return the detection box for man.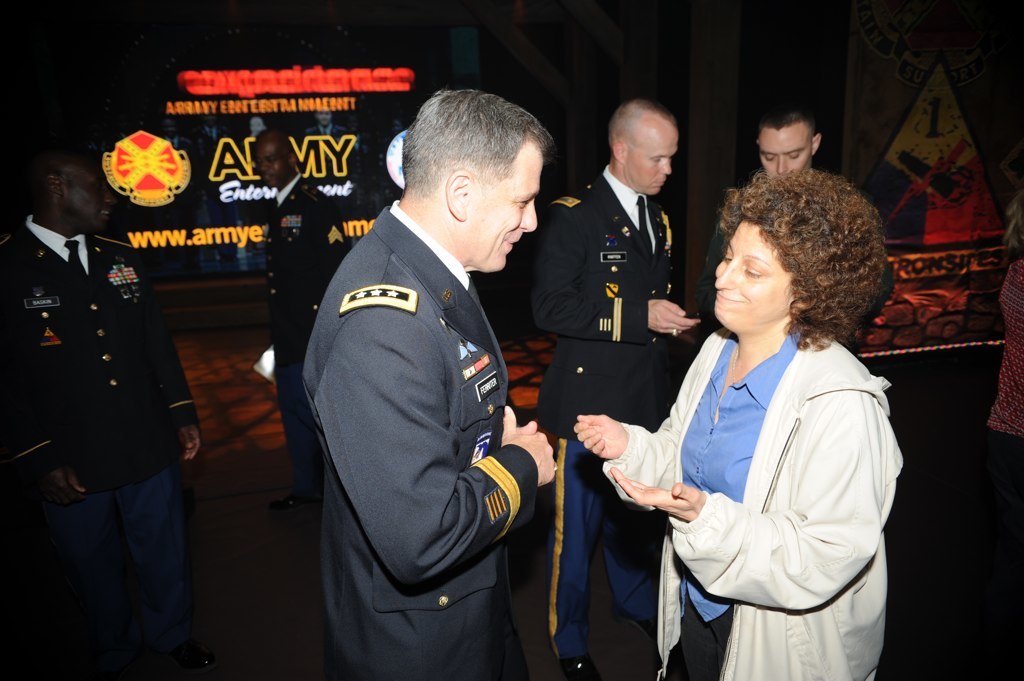
x1=535 y1=95 x2=704 y2=680.
